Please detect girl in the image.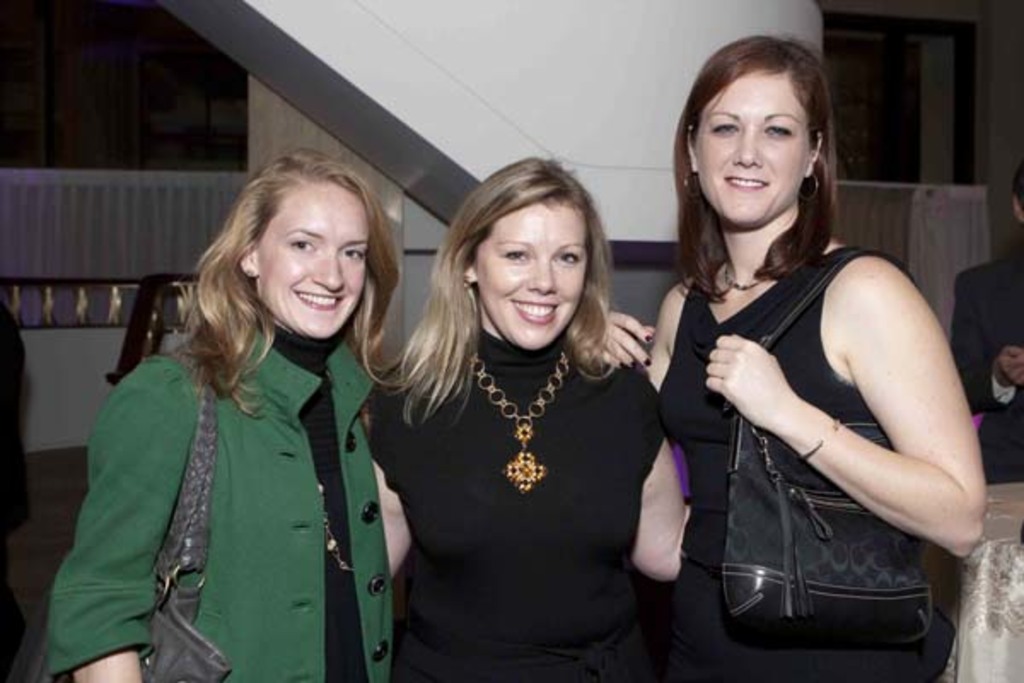
41 152 404 681.
